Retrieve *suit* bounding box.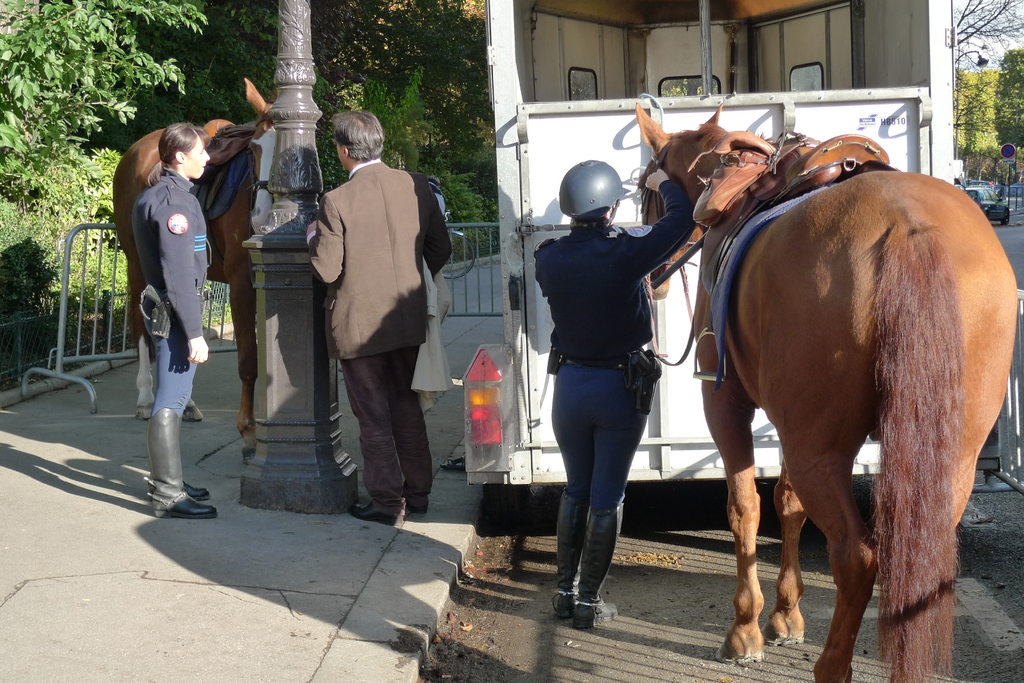
Bounding box: l=297, t=128, r=447, b=523.
